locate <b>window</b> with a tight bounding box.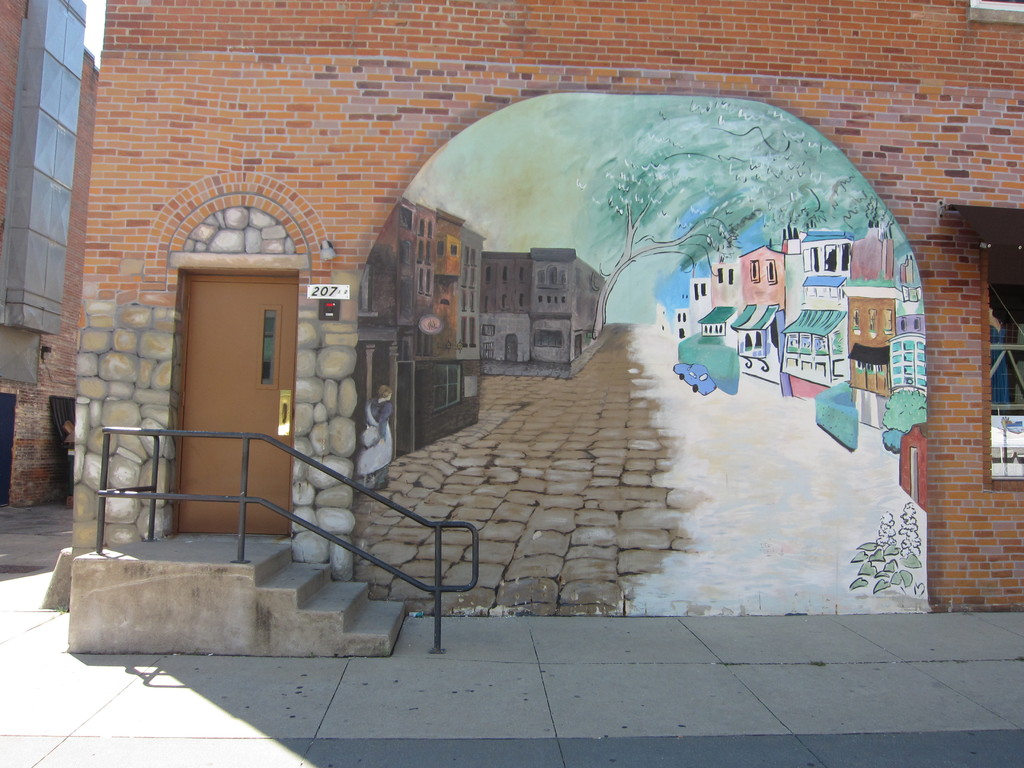
region(416, 218, 426, 237).
